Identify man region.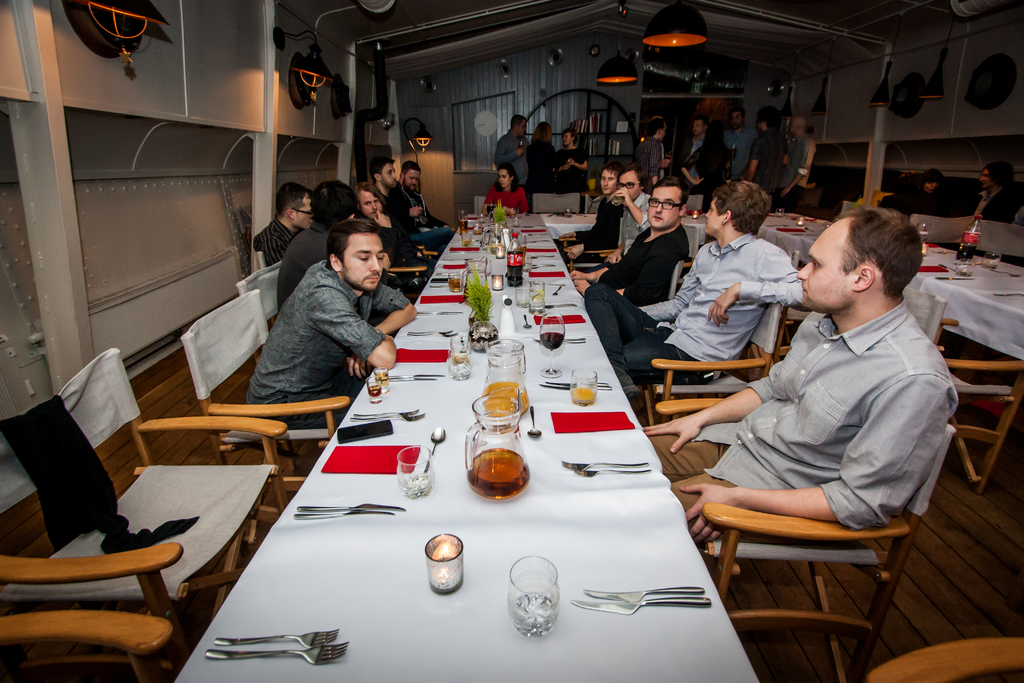
Region: select_region(742, 110, 788, 174).
